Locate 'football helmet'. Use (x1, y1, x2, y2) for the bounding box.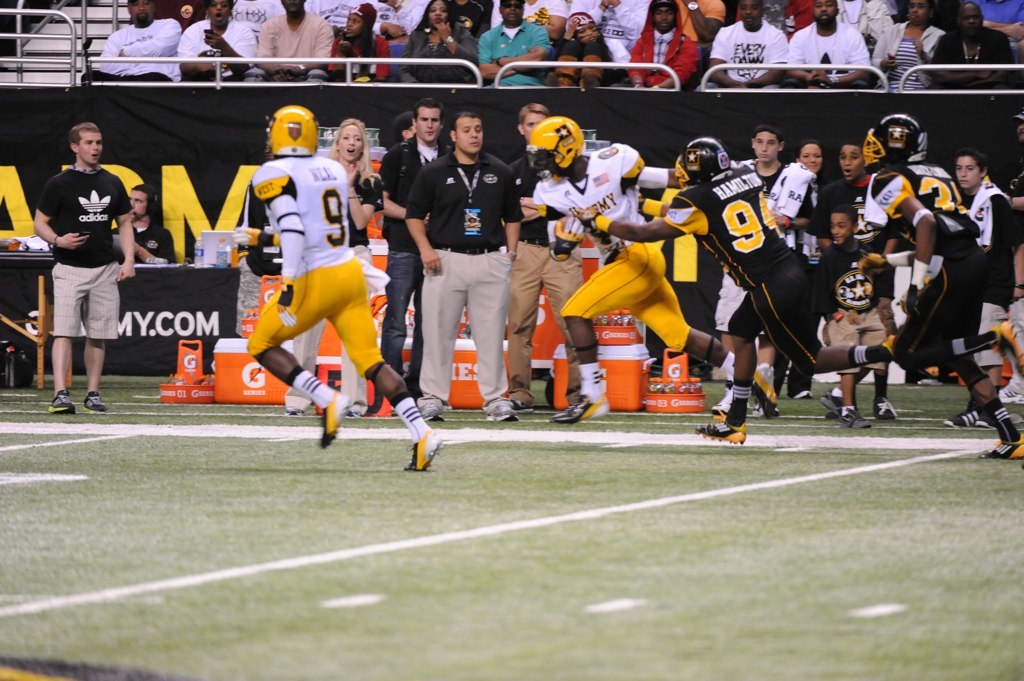
(678, 129, 748, 189).
